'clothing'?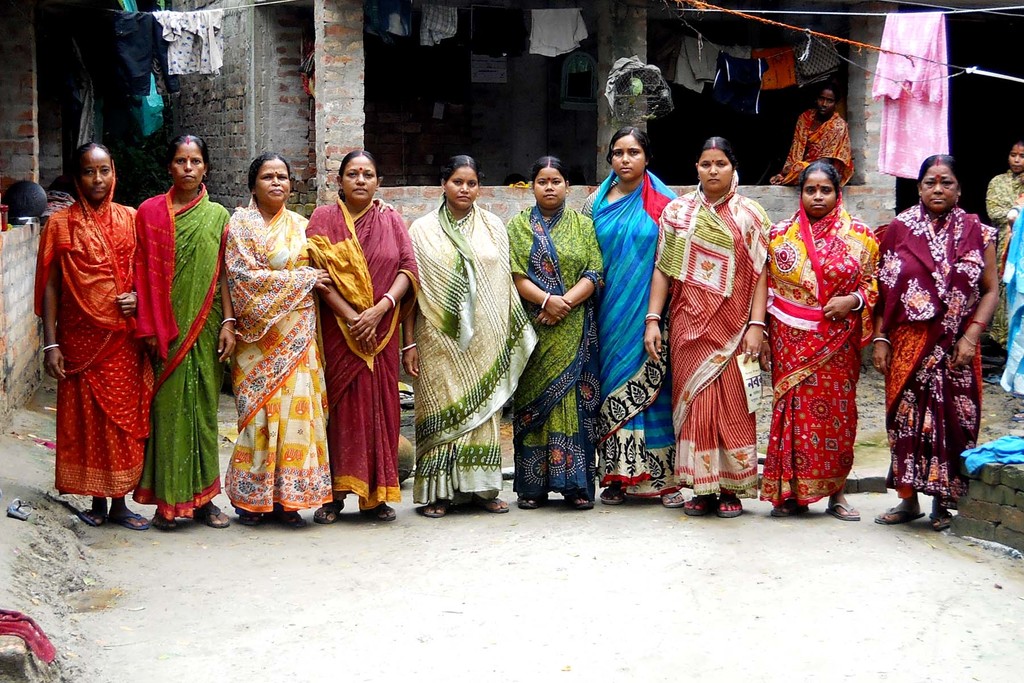
301,197,419,506
